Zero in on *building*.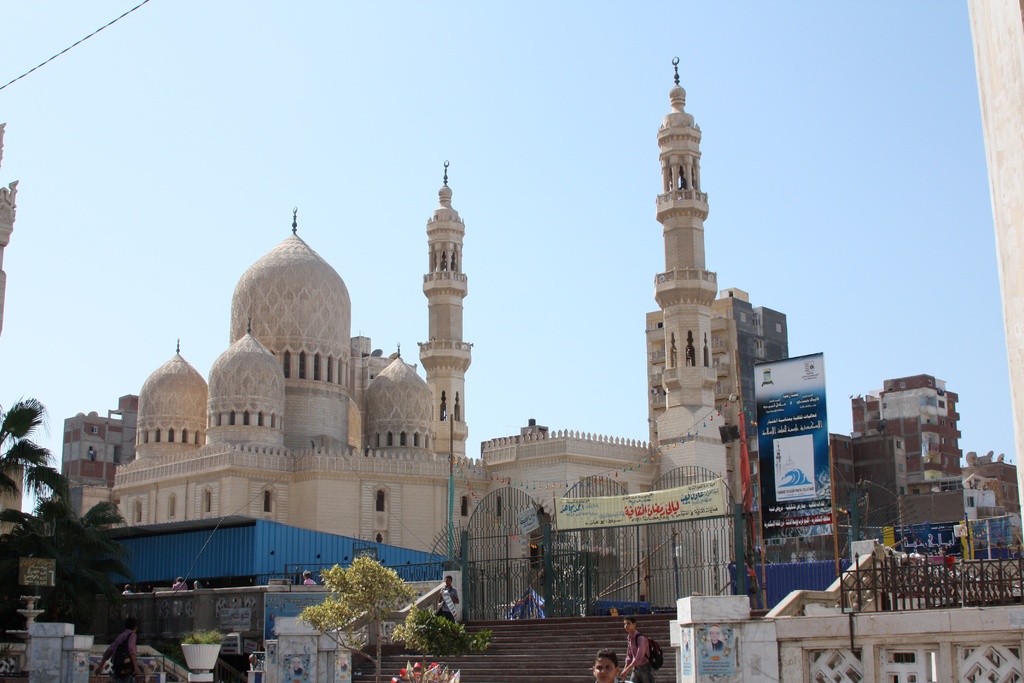
Zeroed in: box(830, 372, 1019, 525).
